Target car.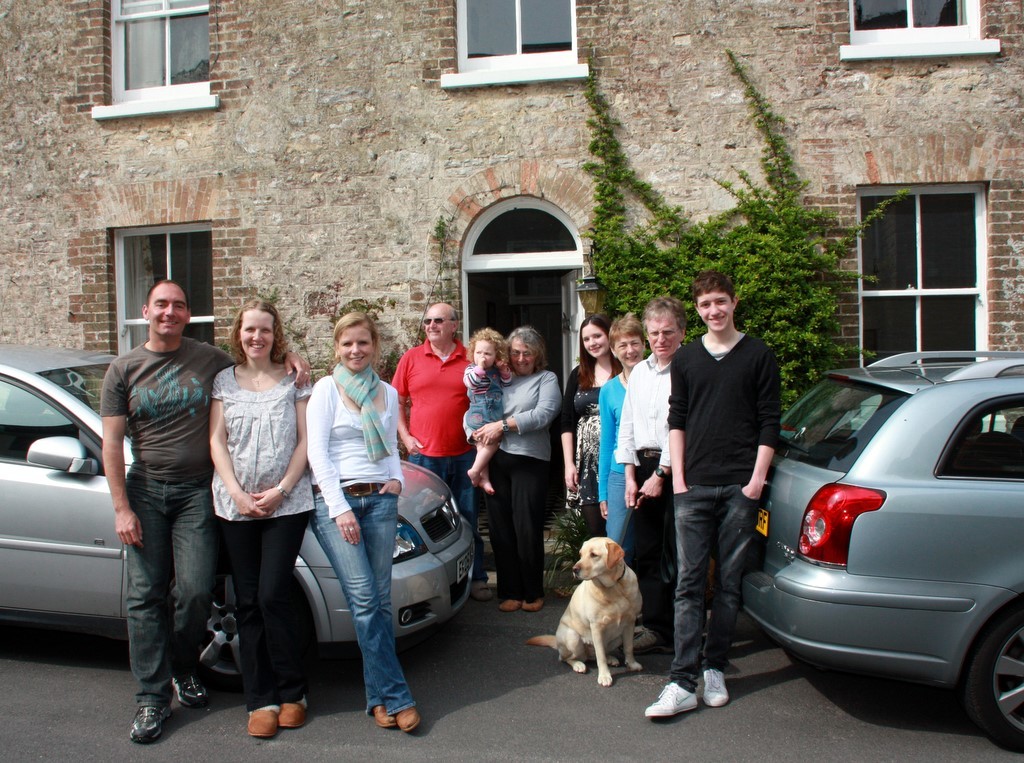
Target region: 730 347 1022 738.
